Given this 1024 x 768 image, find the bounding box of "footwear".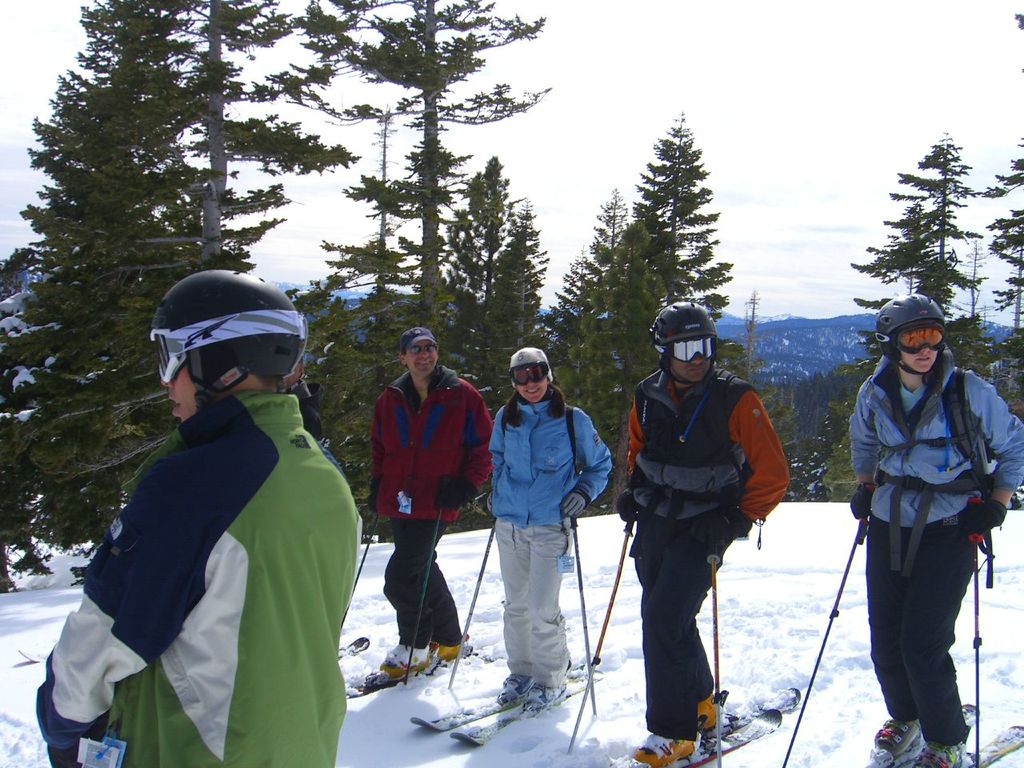
Rect(431, 646, 463, 661).
